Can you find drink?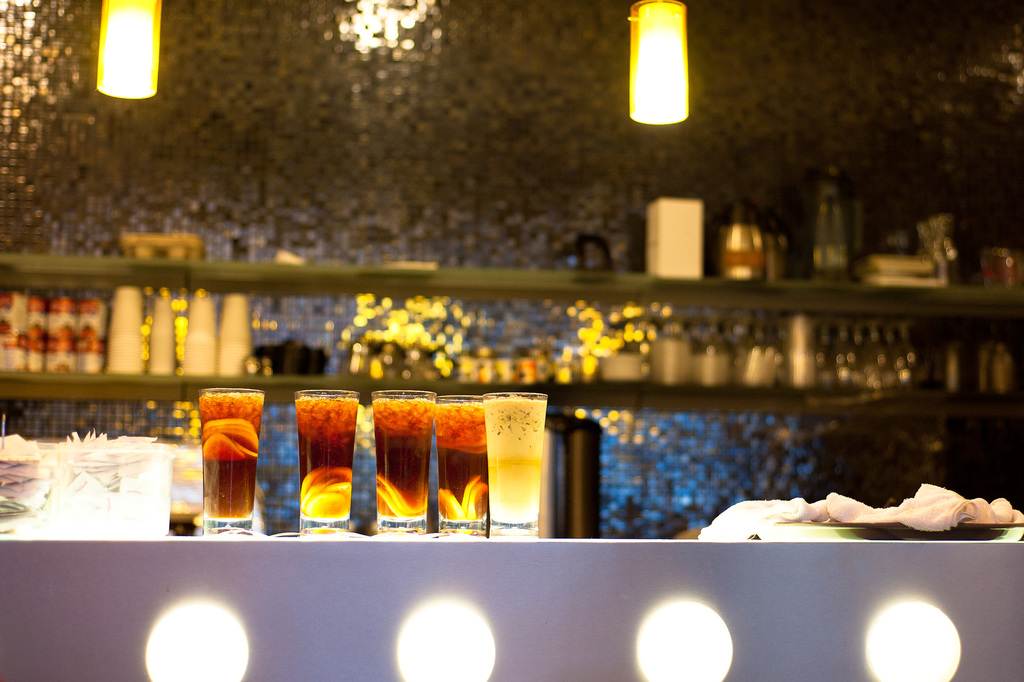
Yes, bounding box: {"left": 293, "top": 387, "right": 360, "bottom": 538}.
